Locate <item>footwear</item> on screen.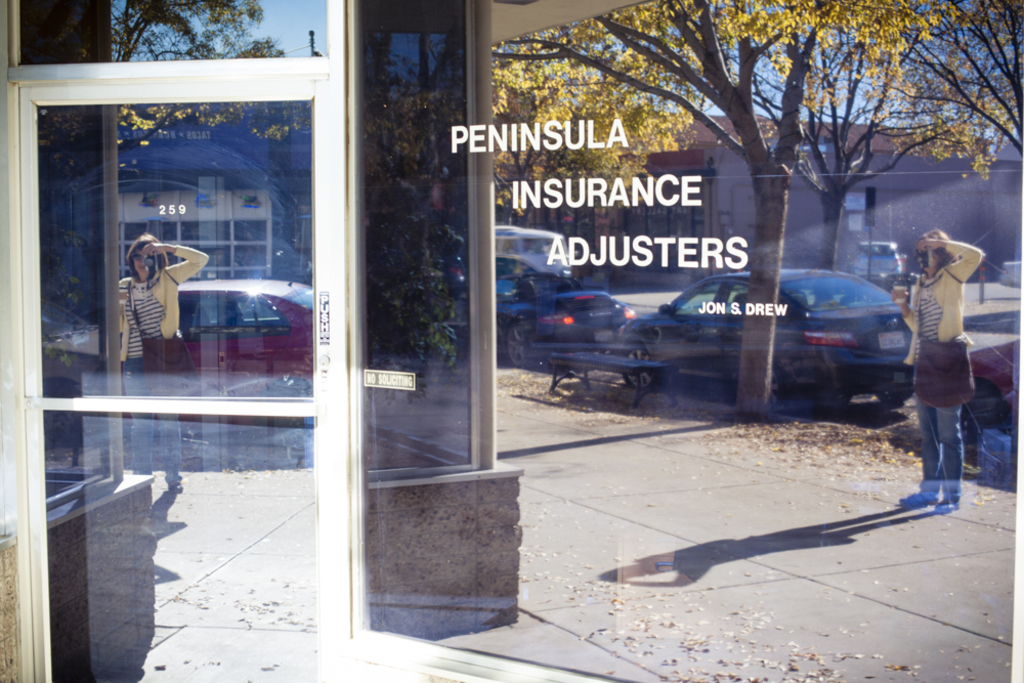
On screen at (x1=934, y1=498, x2=962, y2=512).
